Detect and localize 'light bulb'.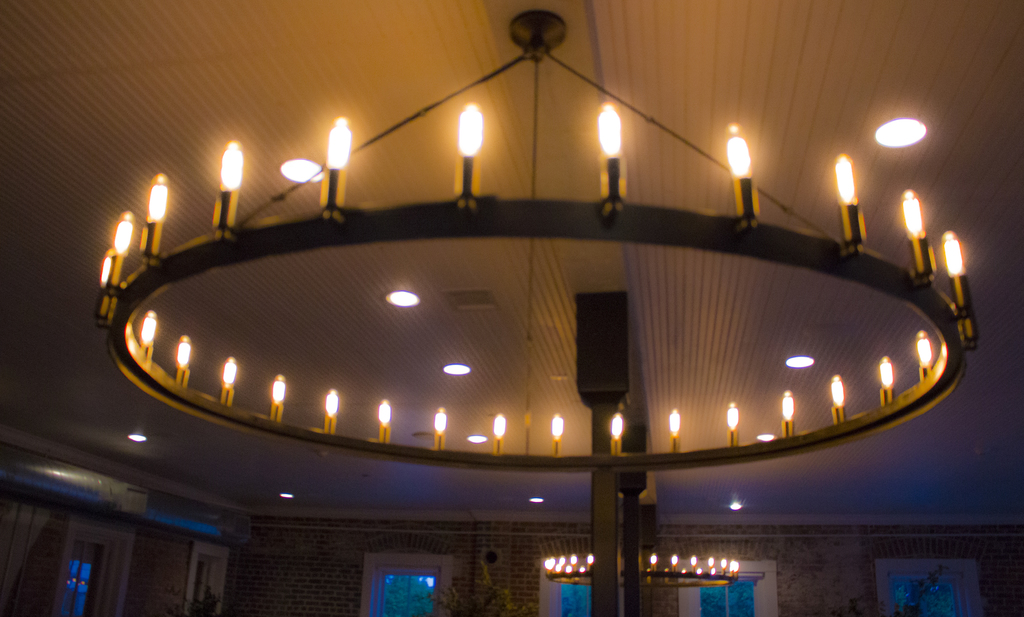
Localized at (x1=711, y1=570, x2=715, y2=576).
